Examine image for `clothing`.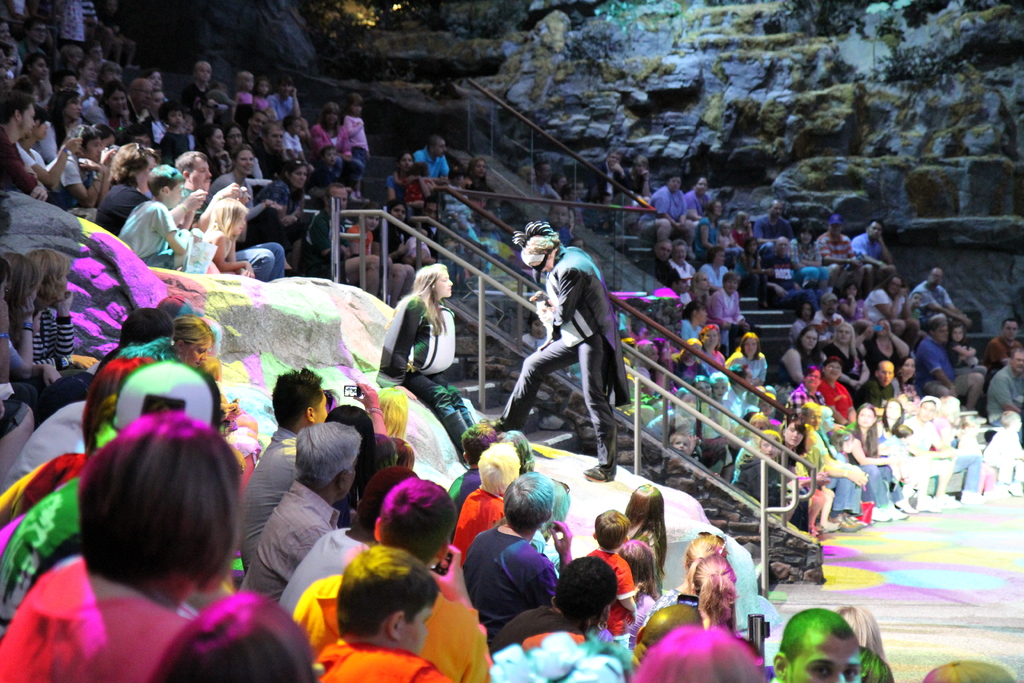
Examination result: (988, 367, 1018, 429).
